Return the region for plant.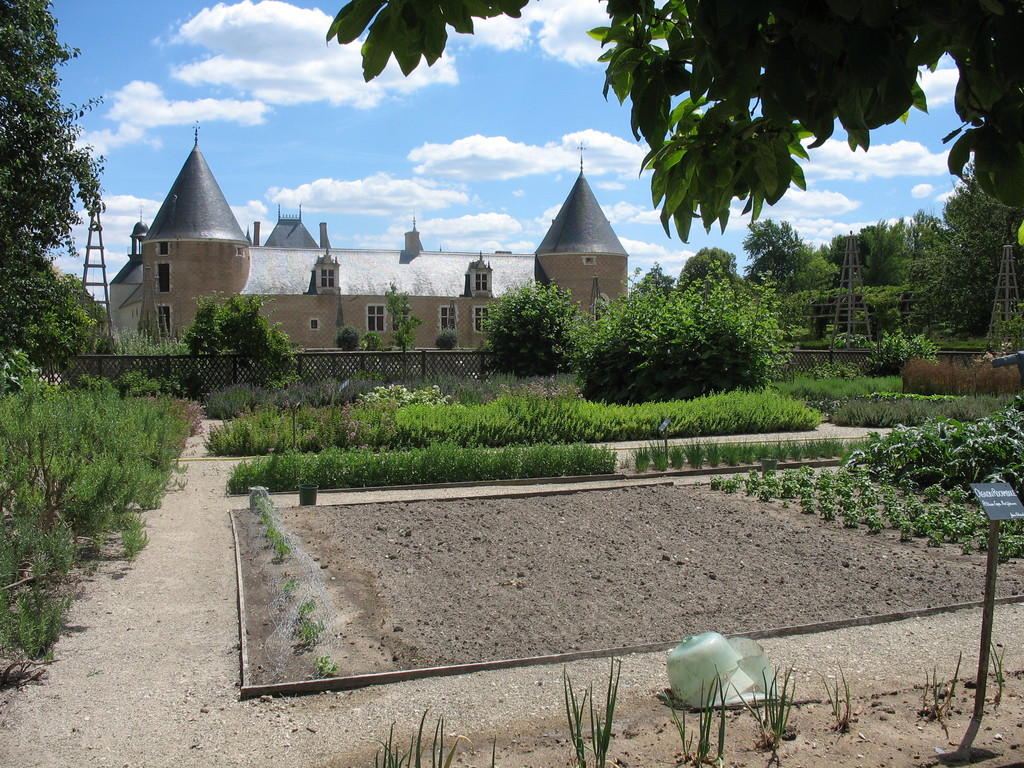
488 737 499 767.
